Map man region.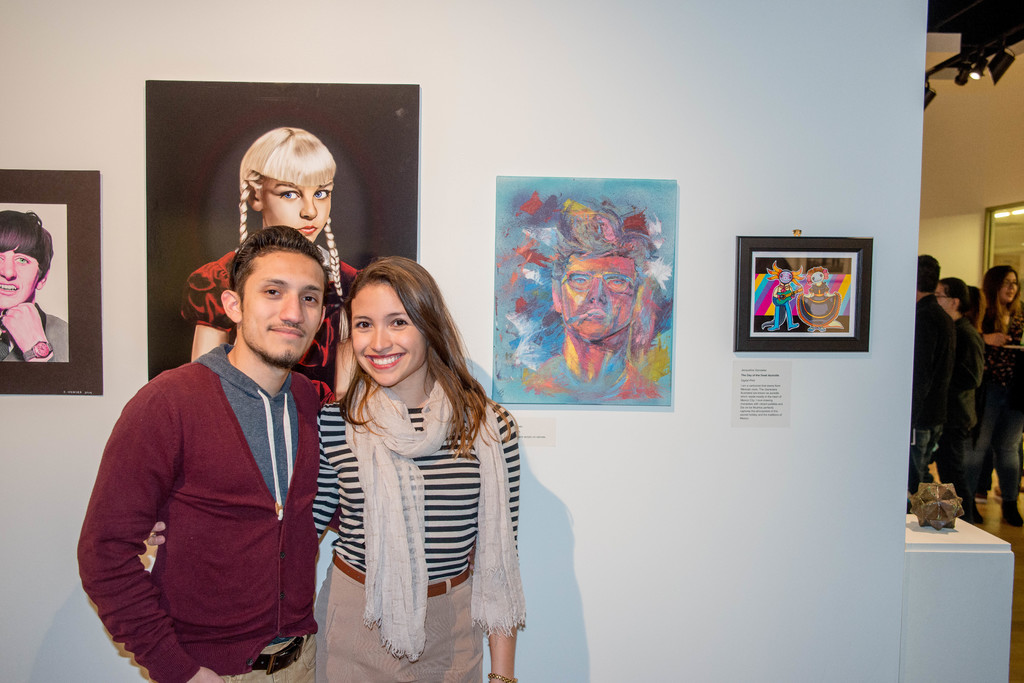
Mapped to 931:280:989:519.
